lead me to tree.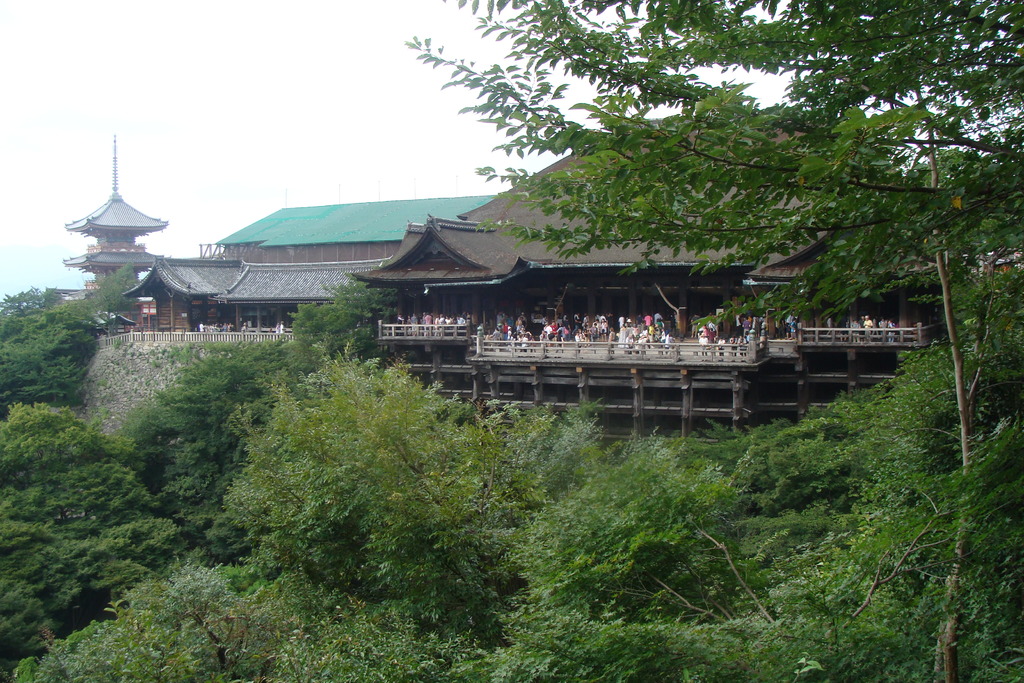
Lead to 401:0:1023:385.
